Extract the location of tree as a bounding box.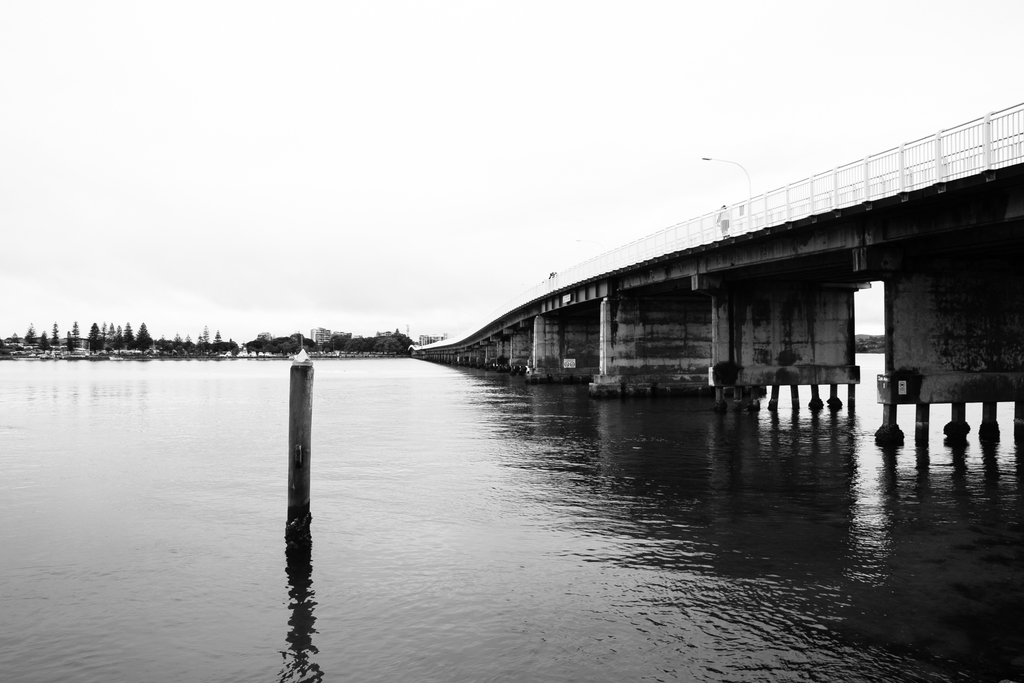
bbox(165, 331, 178, 350).
